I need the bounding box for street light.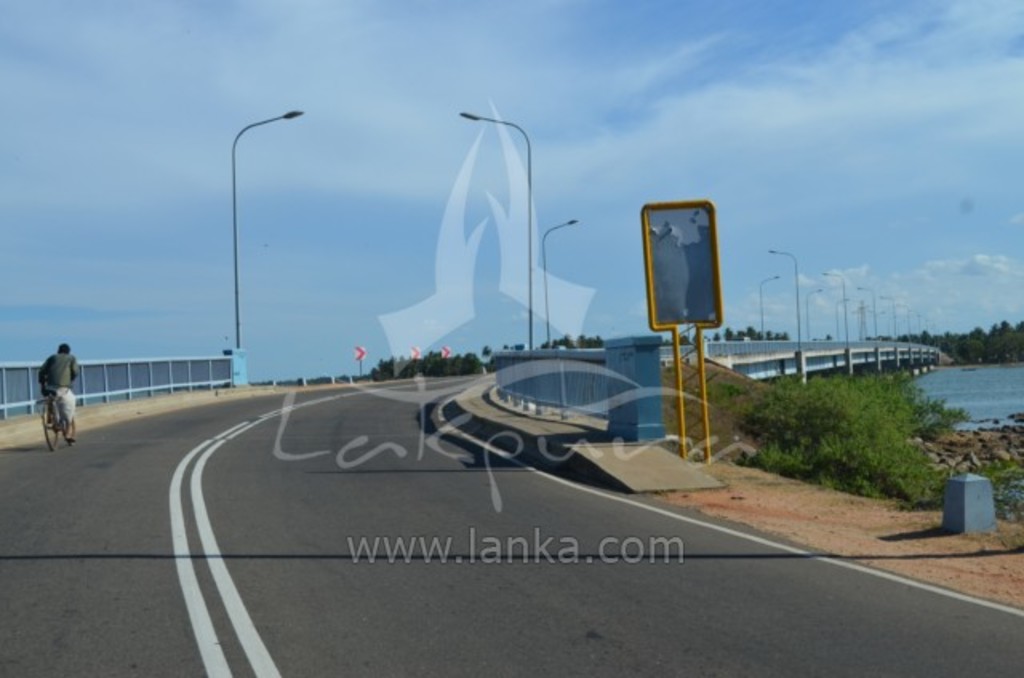
Here it is: x1=765 y1=249 x2=803 y2=349.
